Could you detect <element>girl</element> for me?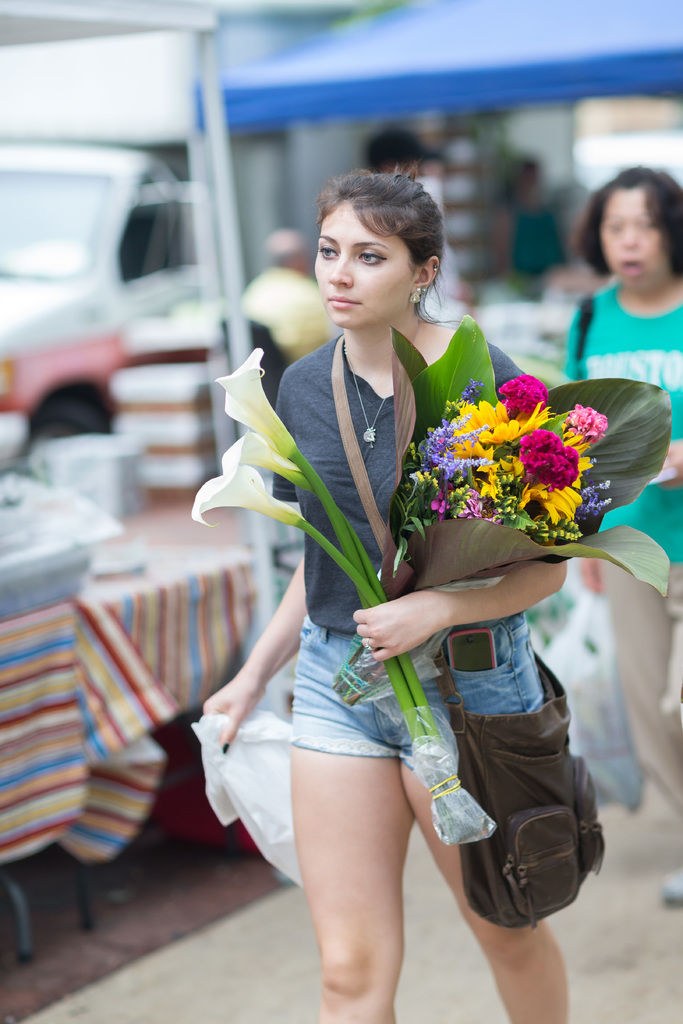
Detection result: box(203, 165, 570, 1023).
